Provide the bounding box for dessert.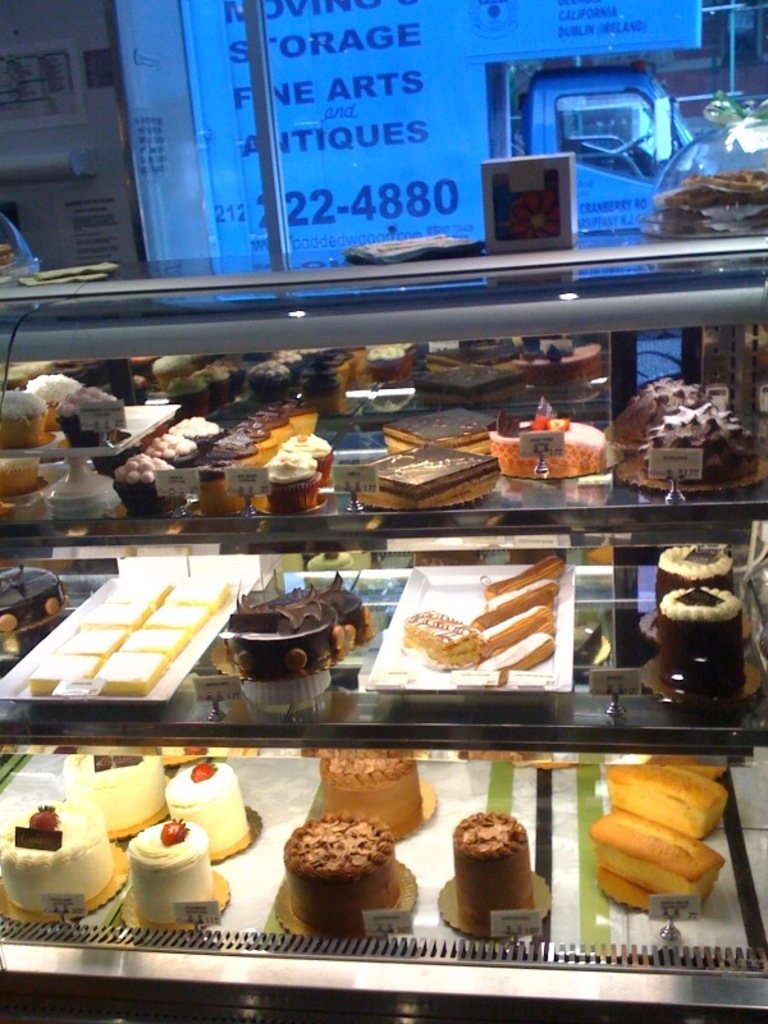
l=215, t=571, r=367, b=680.
